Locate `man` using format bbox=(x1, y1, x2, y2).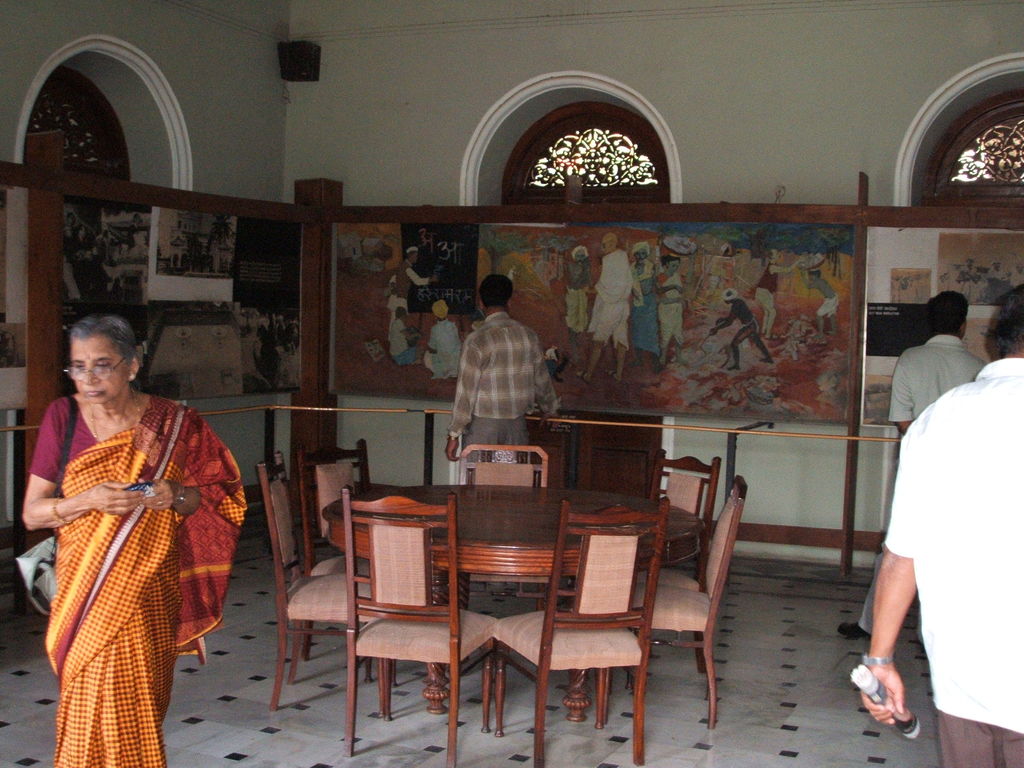
bbox=(0, 317, 236, 755).
